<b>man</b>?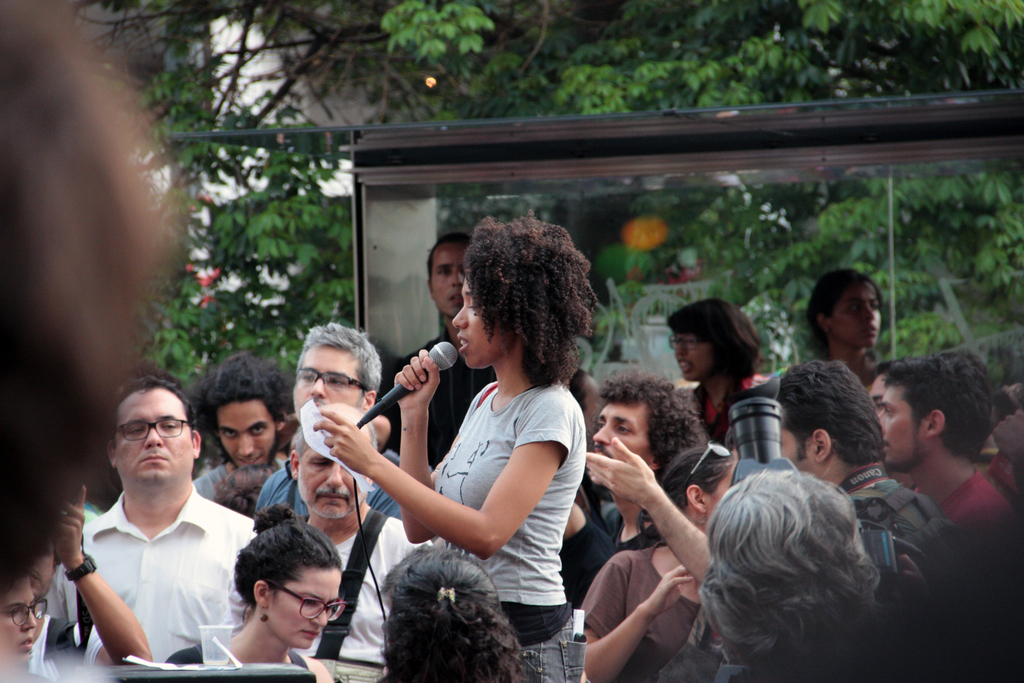
<region>21, 488, 168, 681</region>
